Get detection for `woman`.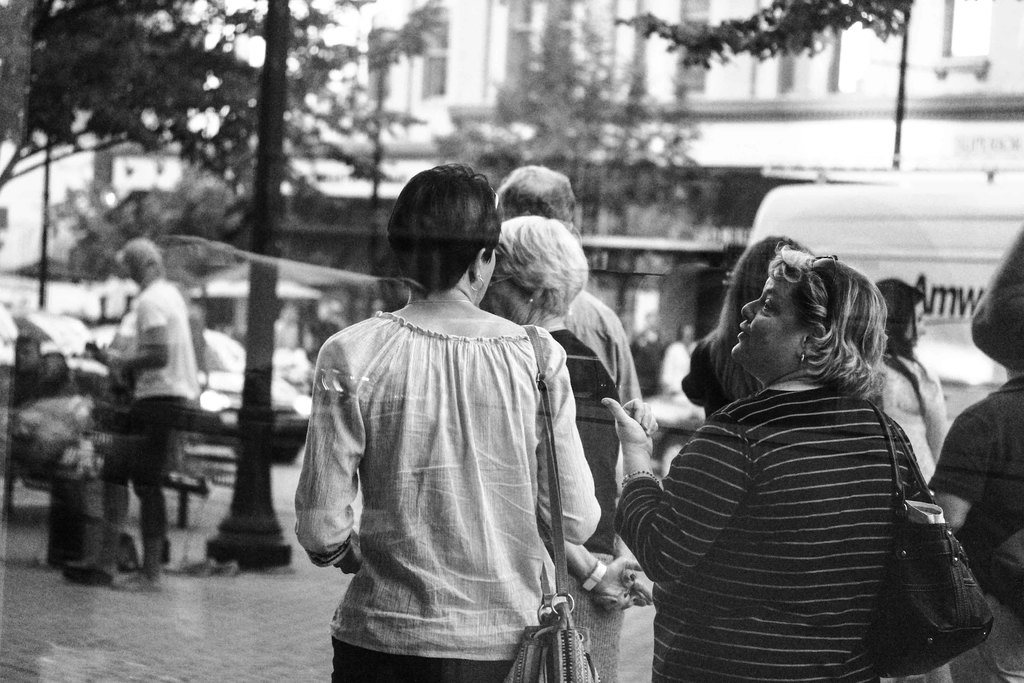
Detection: detection(612, 213, 966, 671).
